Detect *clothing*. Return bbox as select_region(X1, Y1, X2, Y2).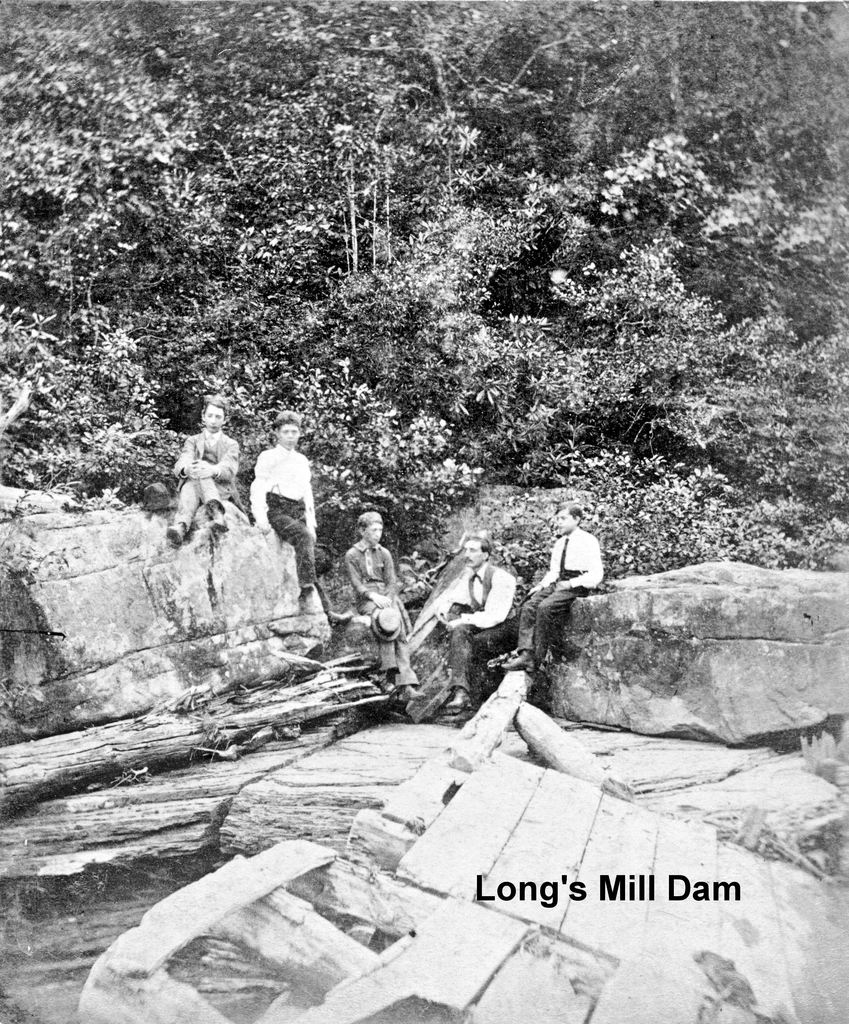
select_region(340, 536, 388, 610).
